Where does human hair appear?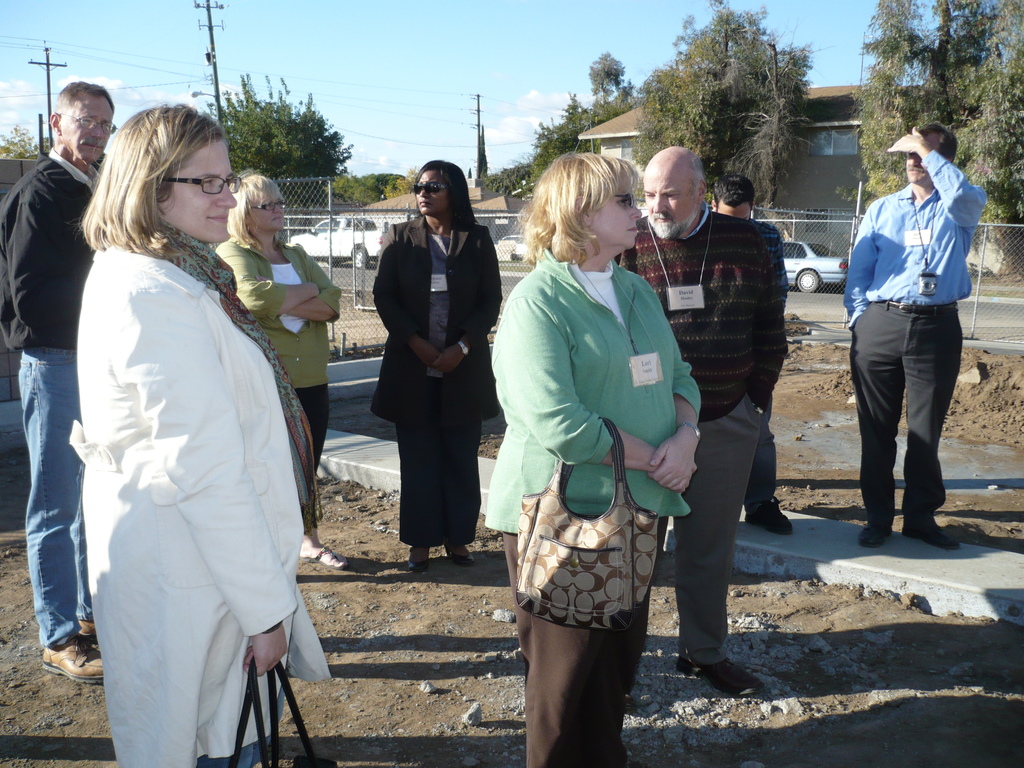
Appears at bbox=[514, 157, 616, 263].
